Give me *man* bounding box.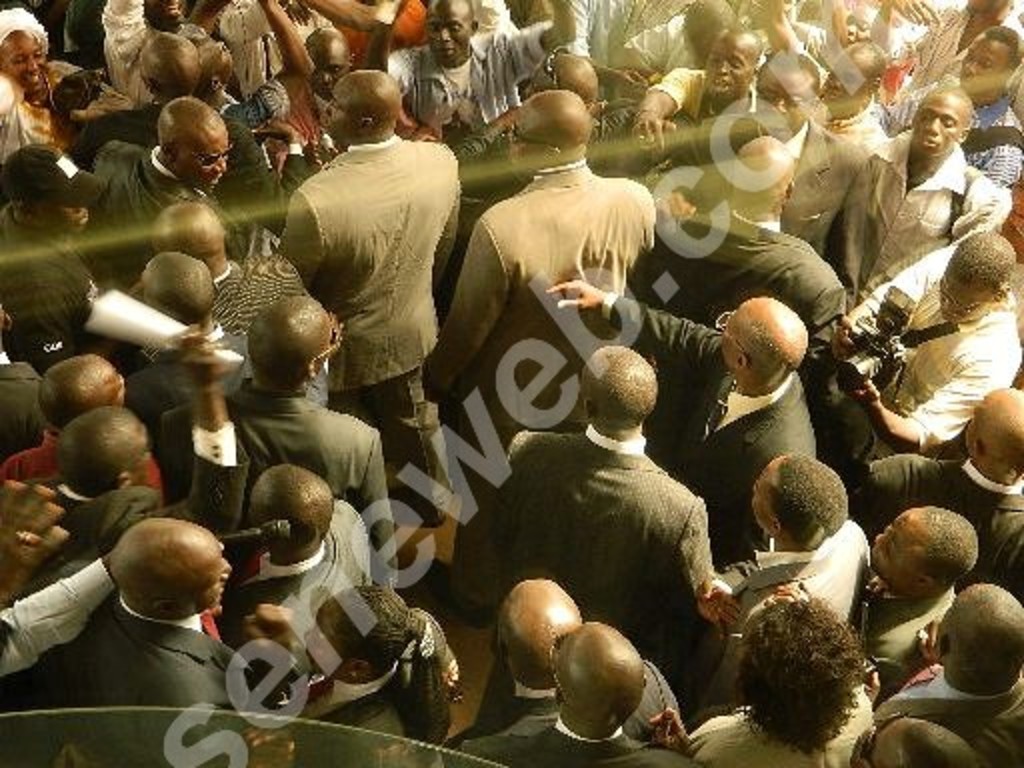
(left=850, top=586, right=1022, bottom=766).
